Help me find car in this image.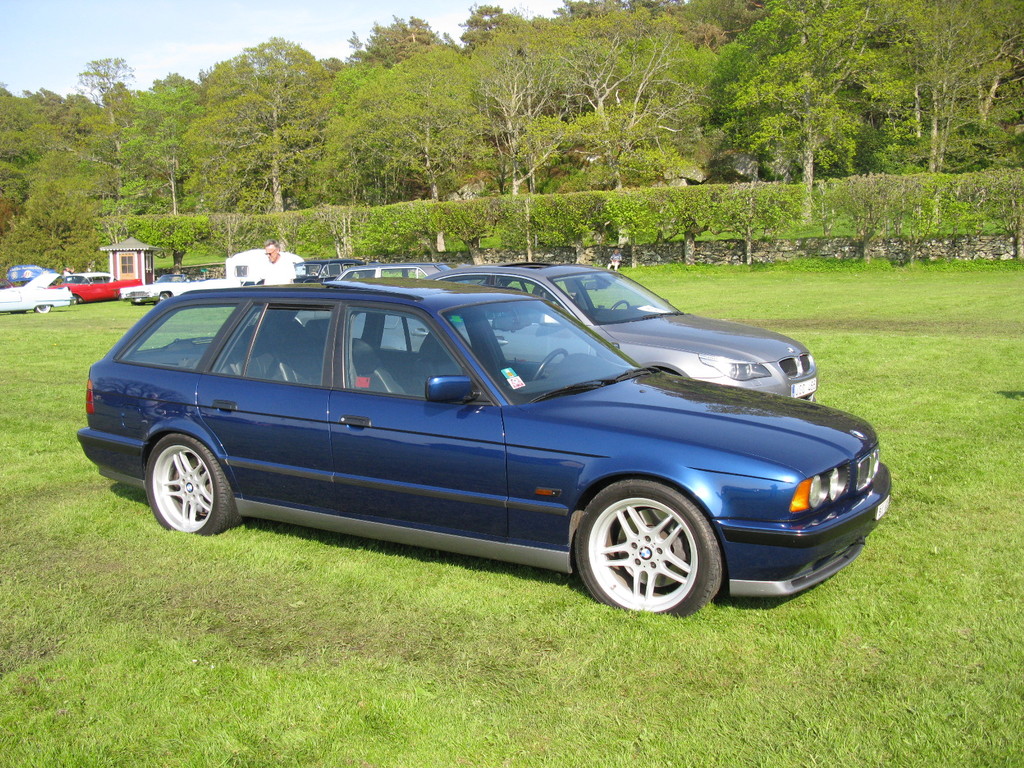
Found it: box=[0, 259, 79, 322].
